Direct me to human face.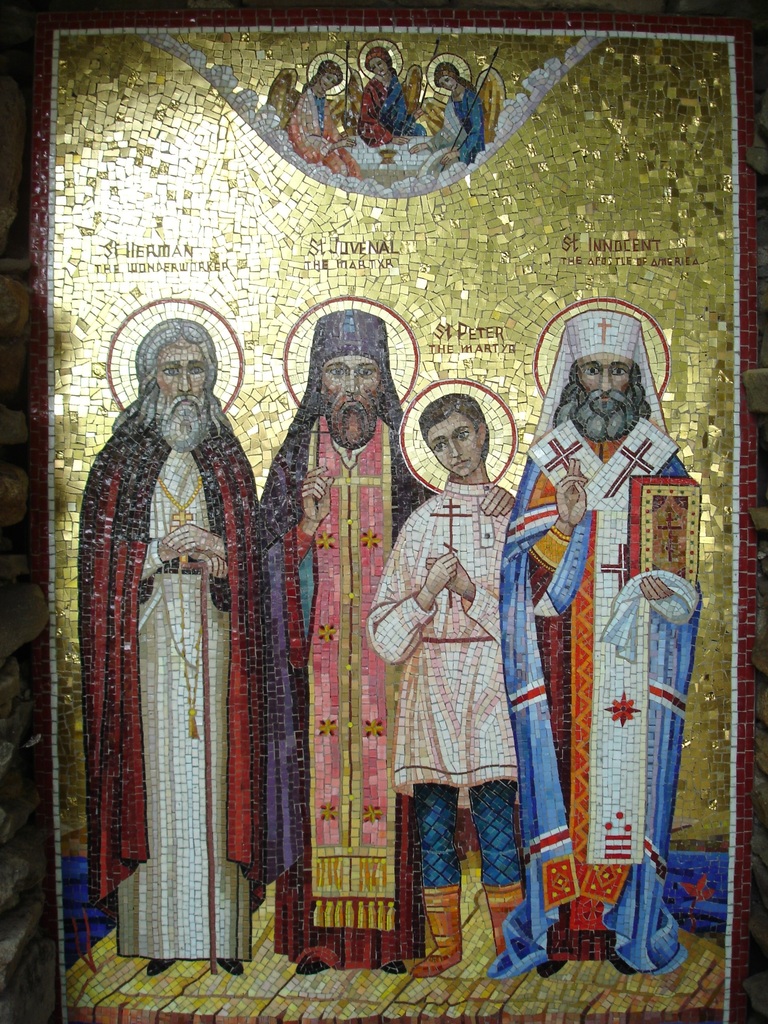
Direction: {"left": 579, "top": 357, "right": 634, "bottom": 408}.
